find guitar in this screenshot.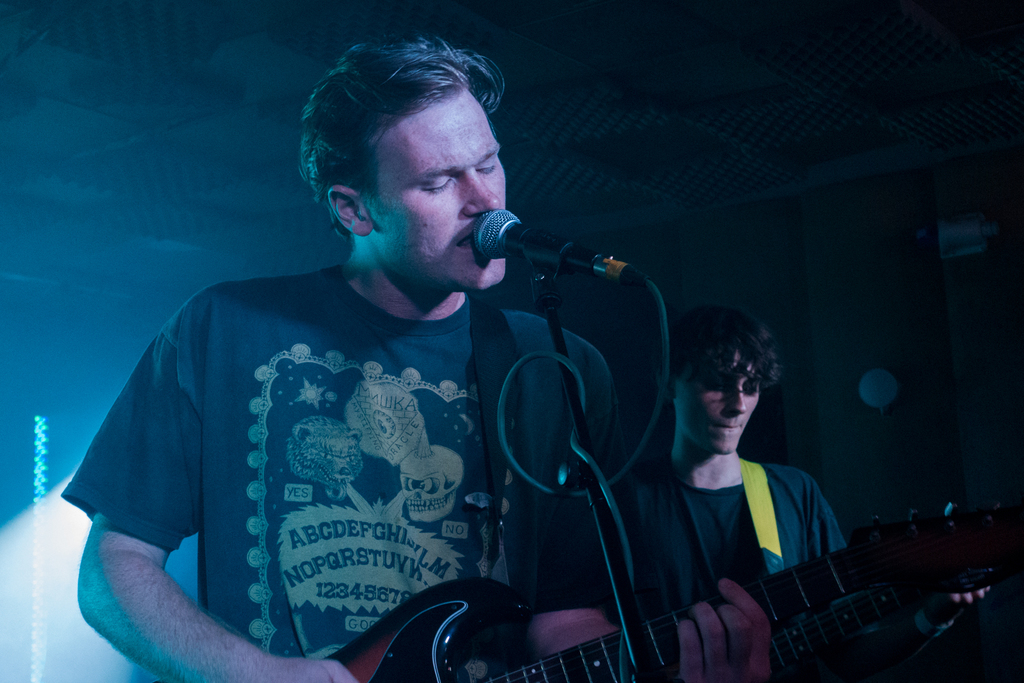
The bounding box for guitar is 330 506 1014 682.
